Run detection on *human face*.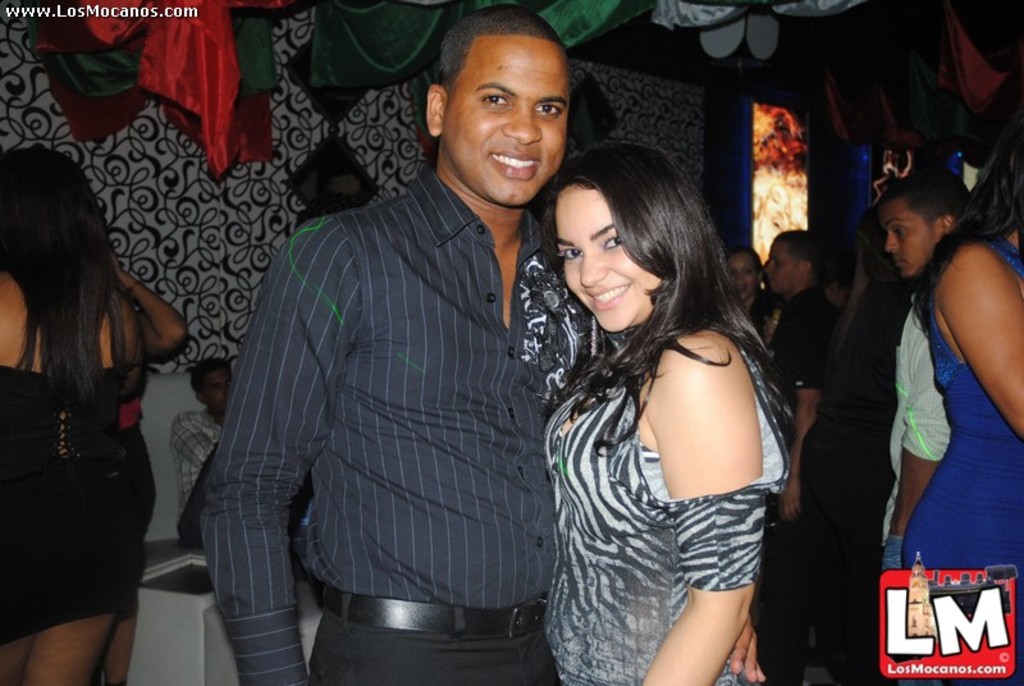
Result: bbox(436, 29, 571, 205).
